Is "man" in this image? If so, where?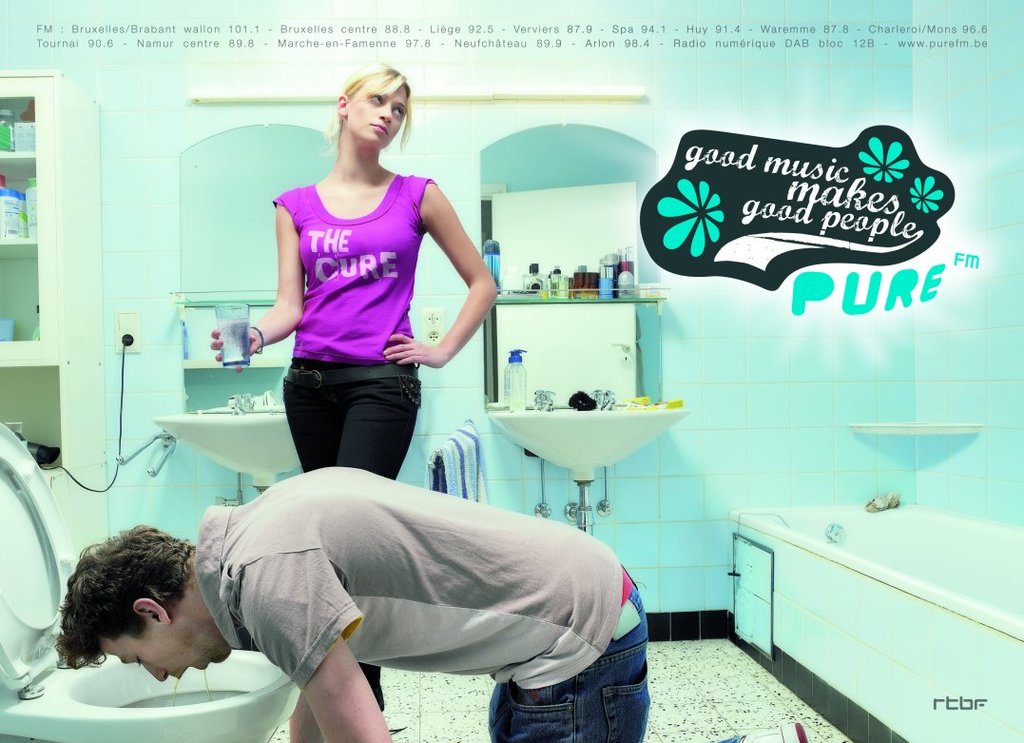
Yes, at x1=51 y1=463 x2=808 y2=742.
